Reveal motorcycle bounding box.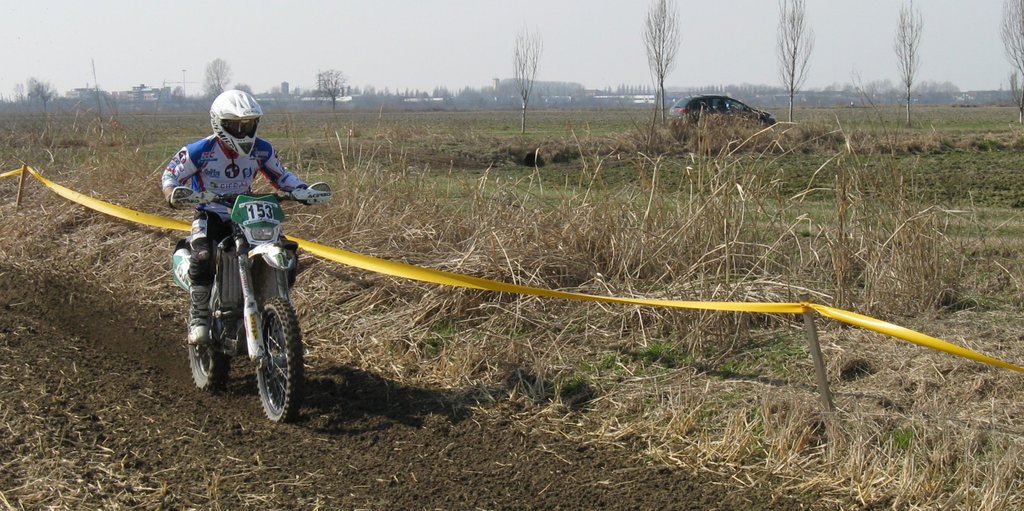
Revealed: box=[162, 168, 302, 420].
